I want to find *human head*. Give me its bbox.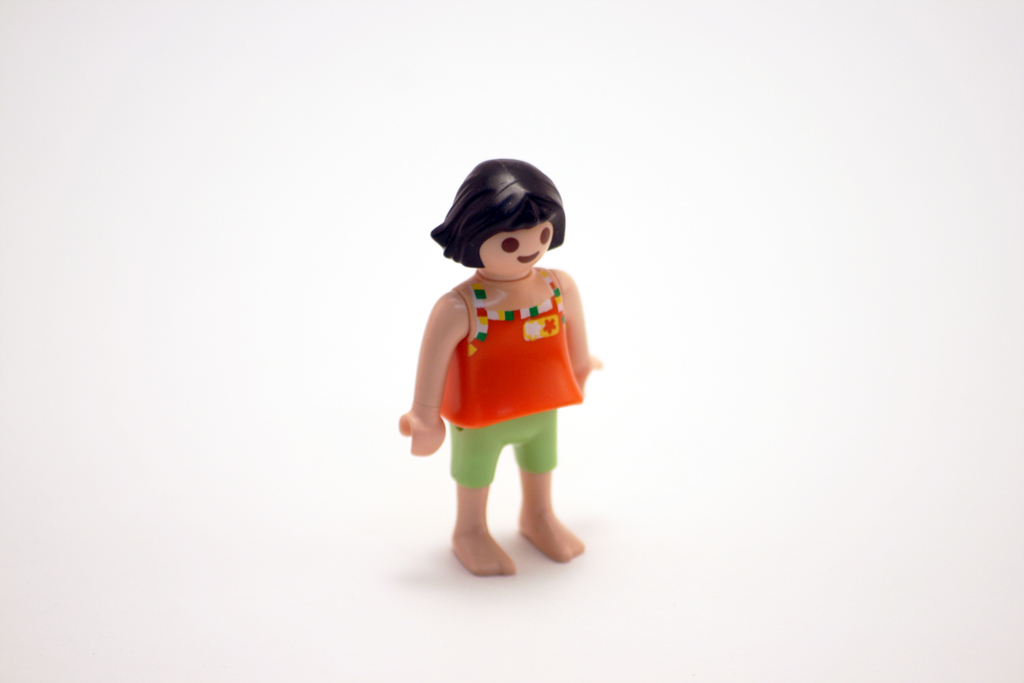
(x1=431, y1=160, x2=576, y2=284).
